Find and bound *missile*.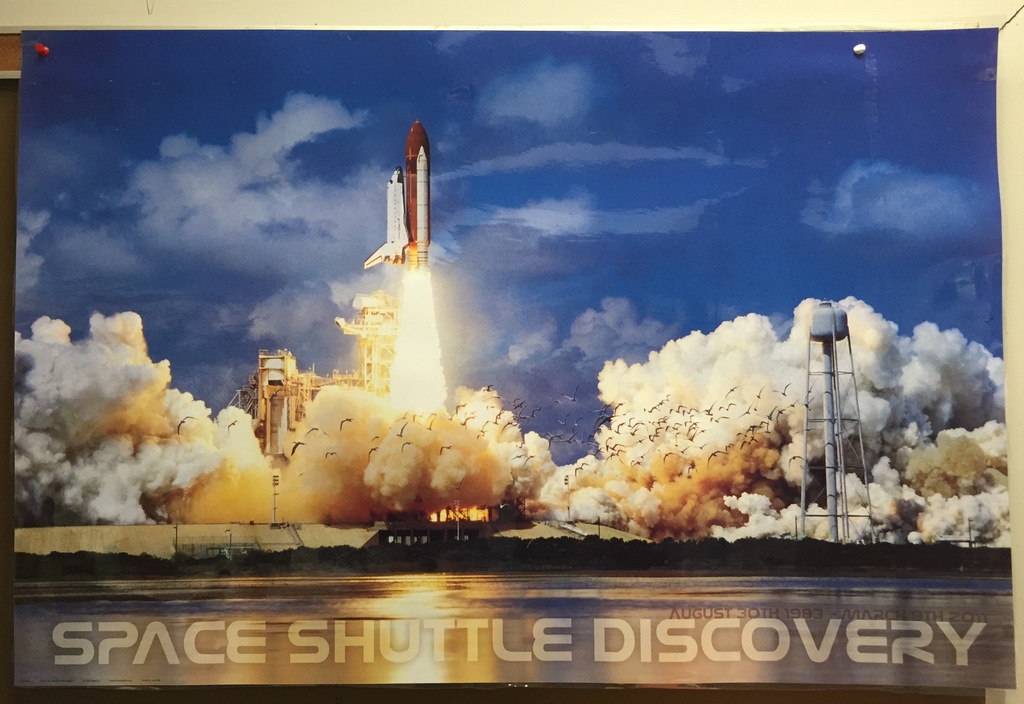
Bound: bbox=(367, 166, 415, 266).
